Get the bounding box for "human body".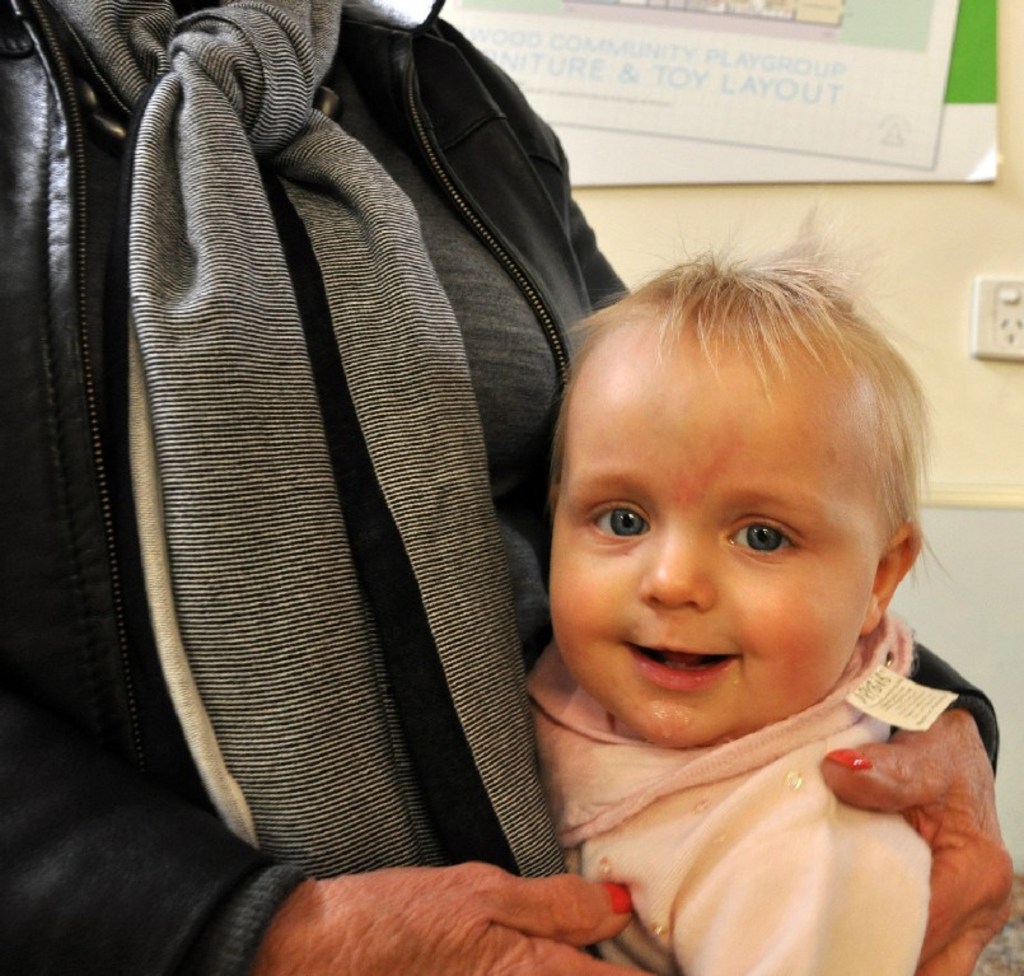
pyautogui.locateOnScreen(0, 0, 630, 975).
